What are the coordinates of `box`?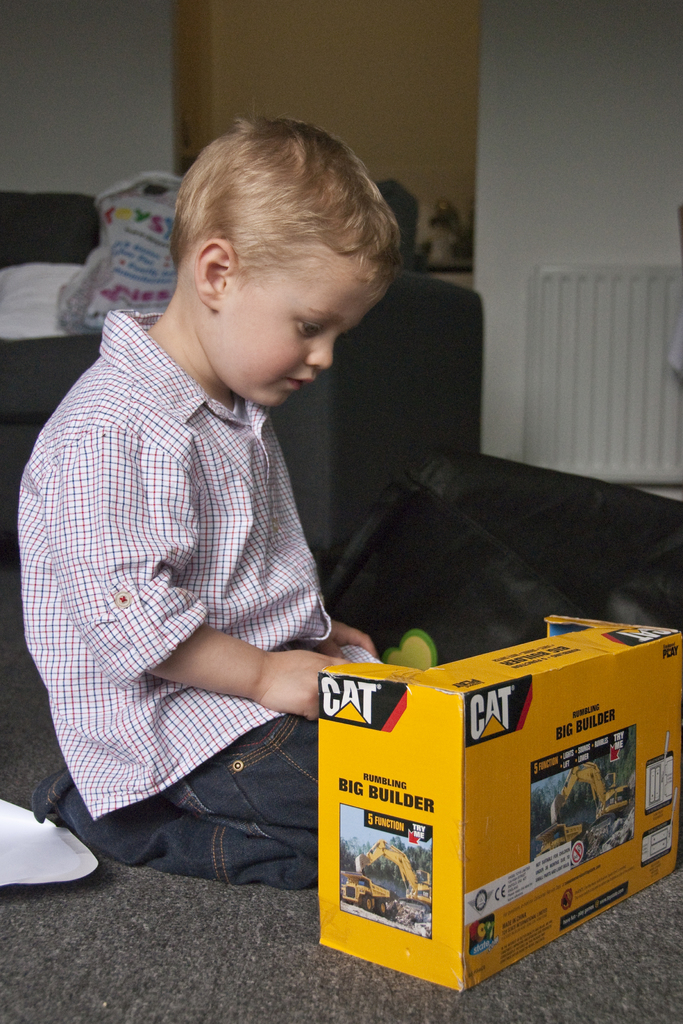
pyautogui.locateOnScreen(315, 614, 682, 991).
